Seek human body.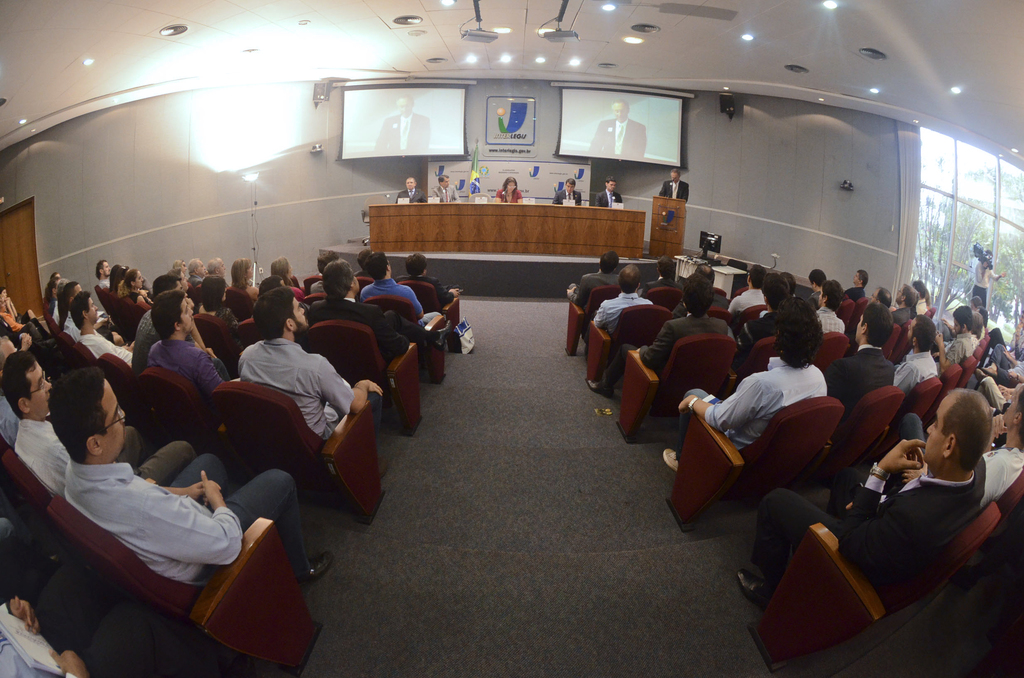
<bbox>237, 275, 355, 421</bbox>.
